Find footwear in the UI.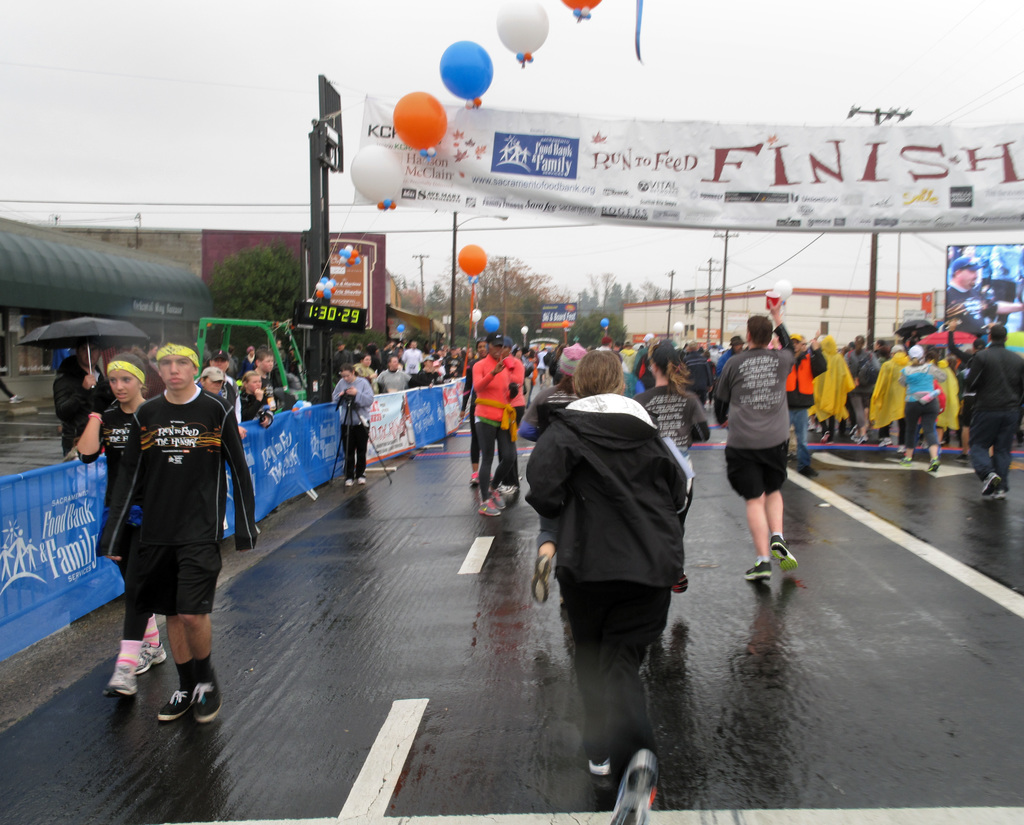
UI element at crop(107, 656, 135, 700).
